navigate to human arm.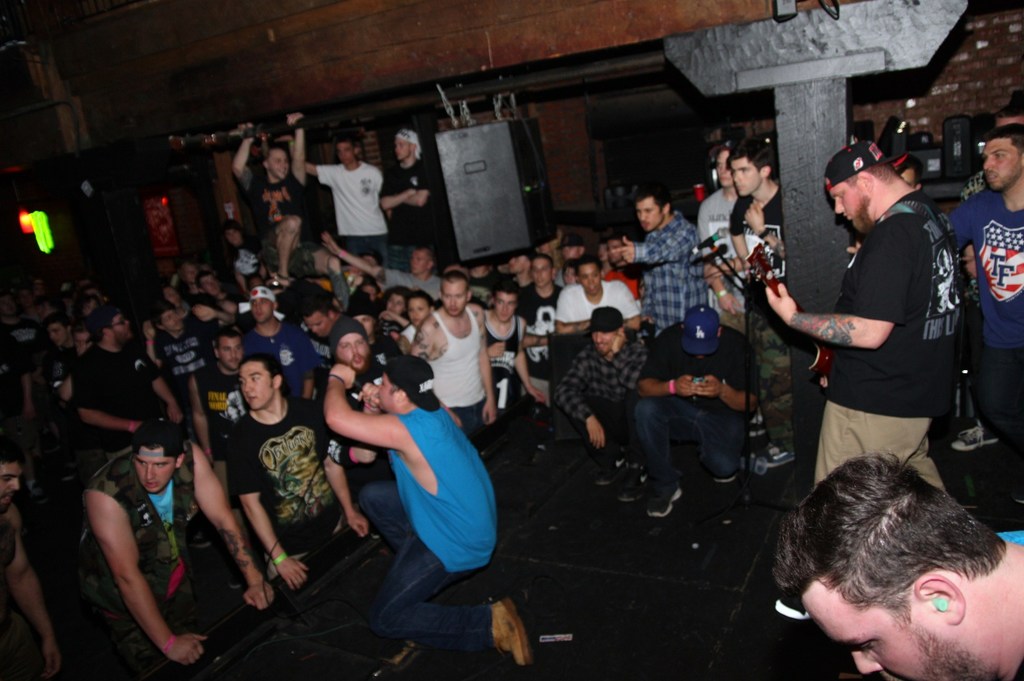
Navigation target: [left=515, top=348, right=538, bottom=400].
